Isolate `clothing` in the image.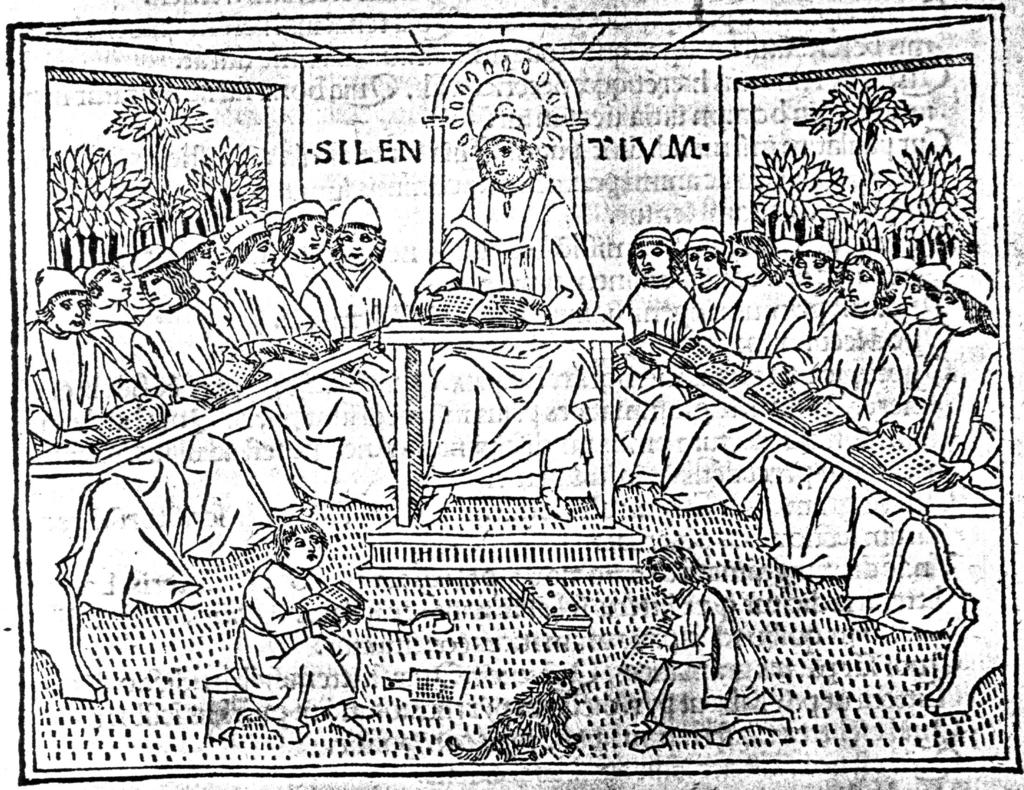
Isolated region: [644, 588, 758, 745].
